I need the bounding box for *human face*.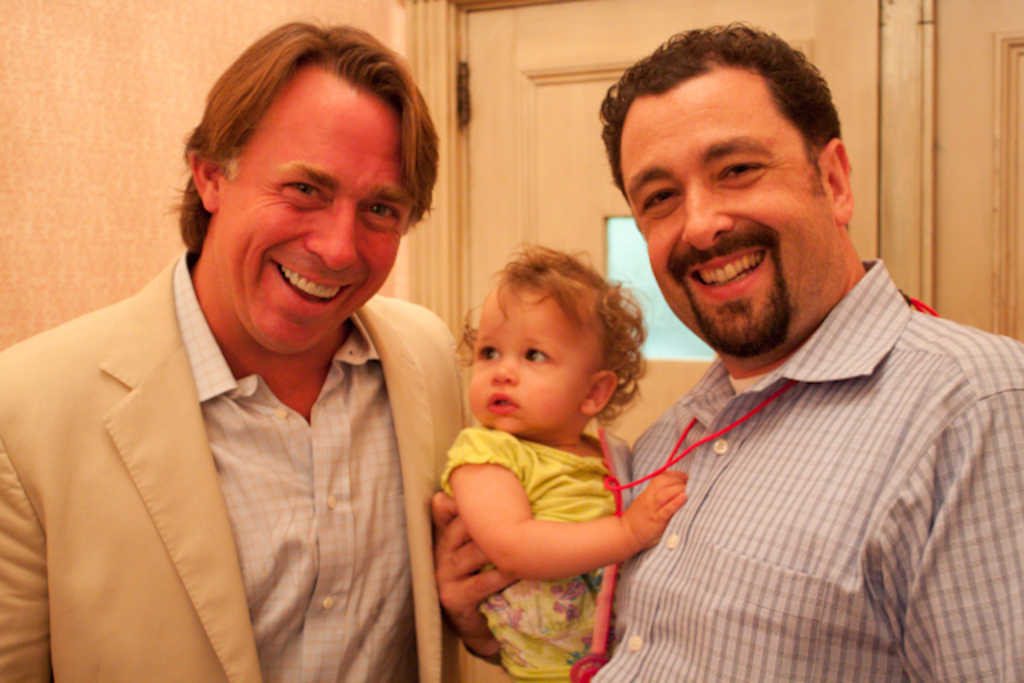
Here it is: {"left": 624, "top": 72, "right": 818, "bottom": 347}.
